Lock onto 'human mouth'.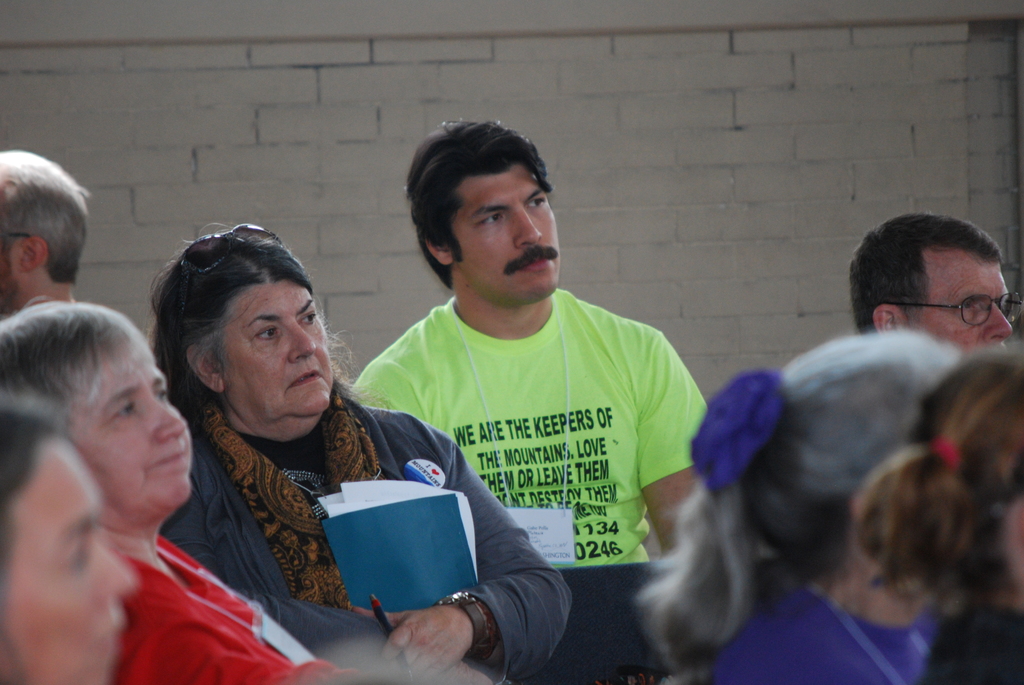
Locked: <bbox>282, 370, 326, 393</bbox>.
